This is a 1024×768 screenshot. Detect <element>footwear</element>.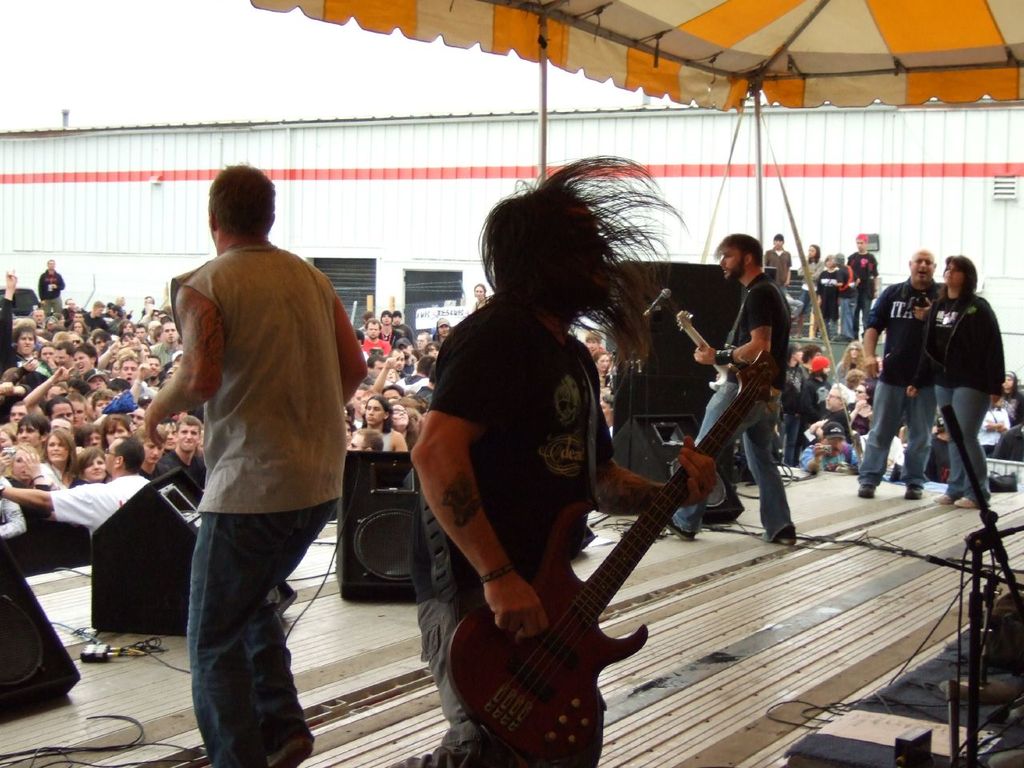
{"left": 670, "top": 520, "right": 696, "bottom": 542}.
